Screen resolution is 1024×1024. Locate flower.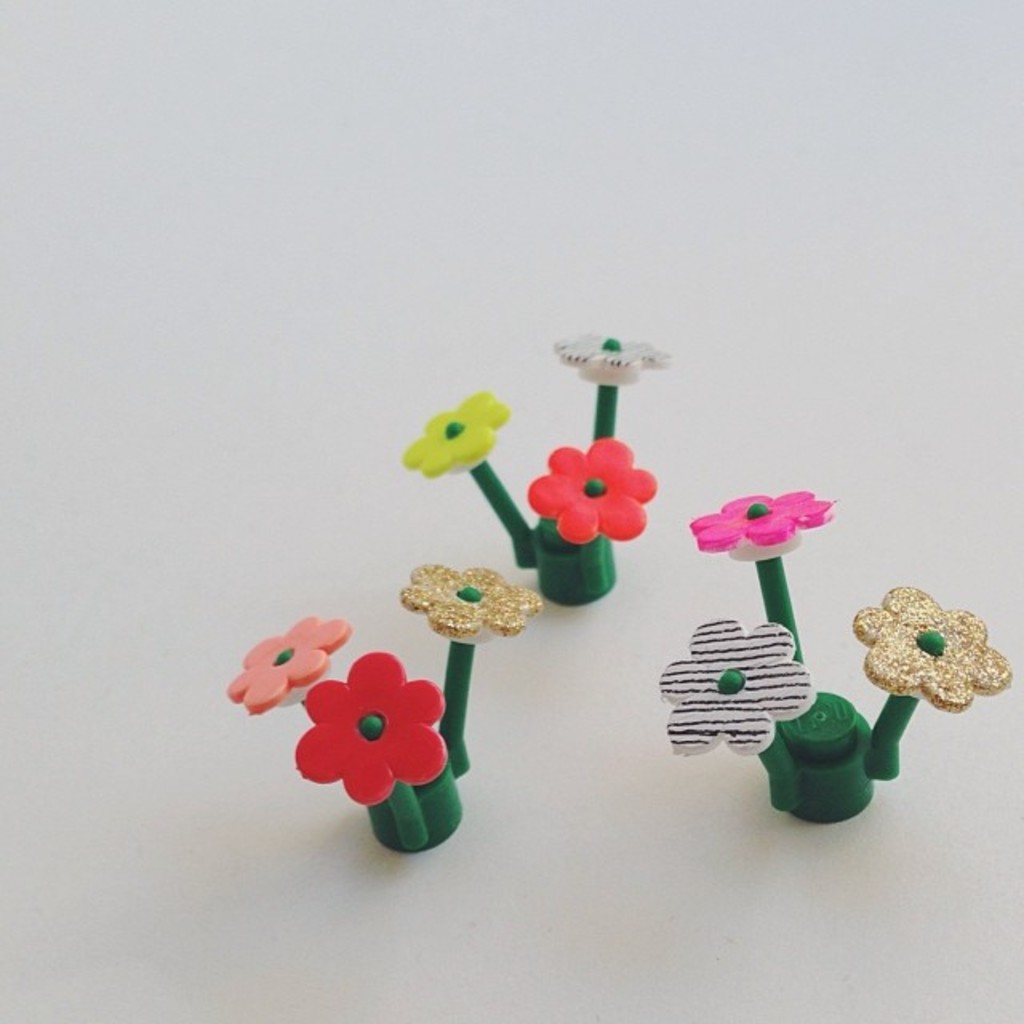
<bbox>296, 646, 445, 805</bbox>.
